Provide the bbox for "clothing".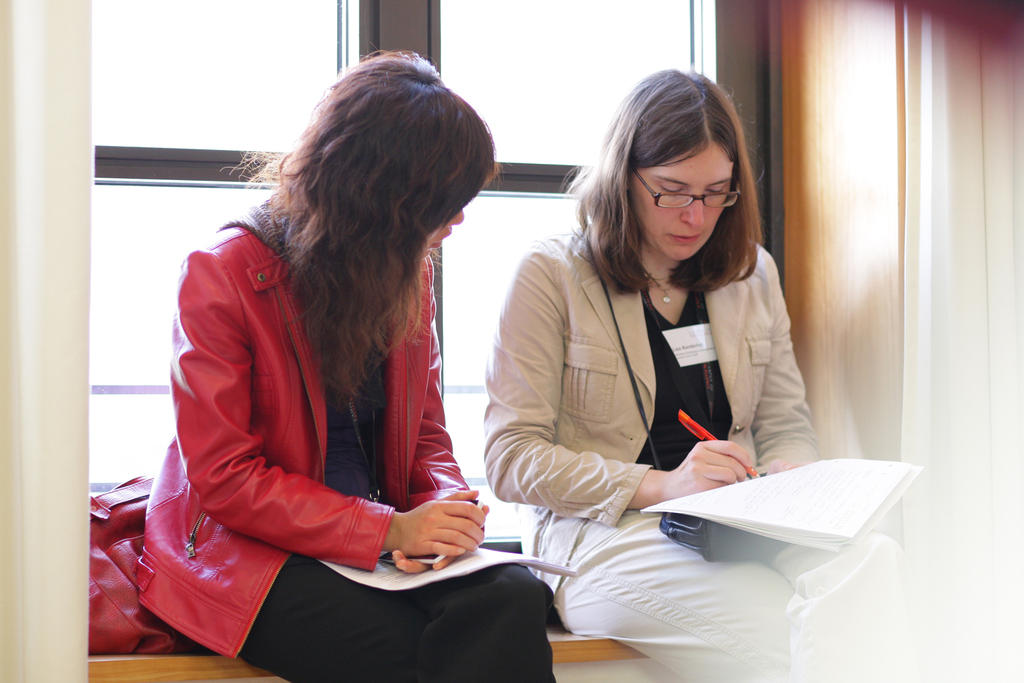
locate(483, 232, 911, 682).
